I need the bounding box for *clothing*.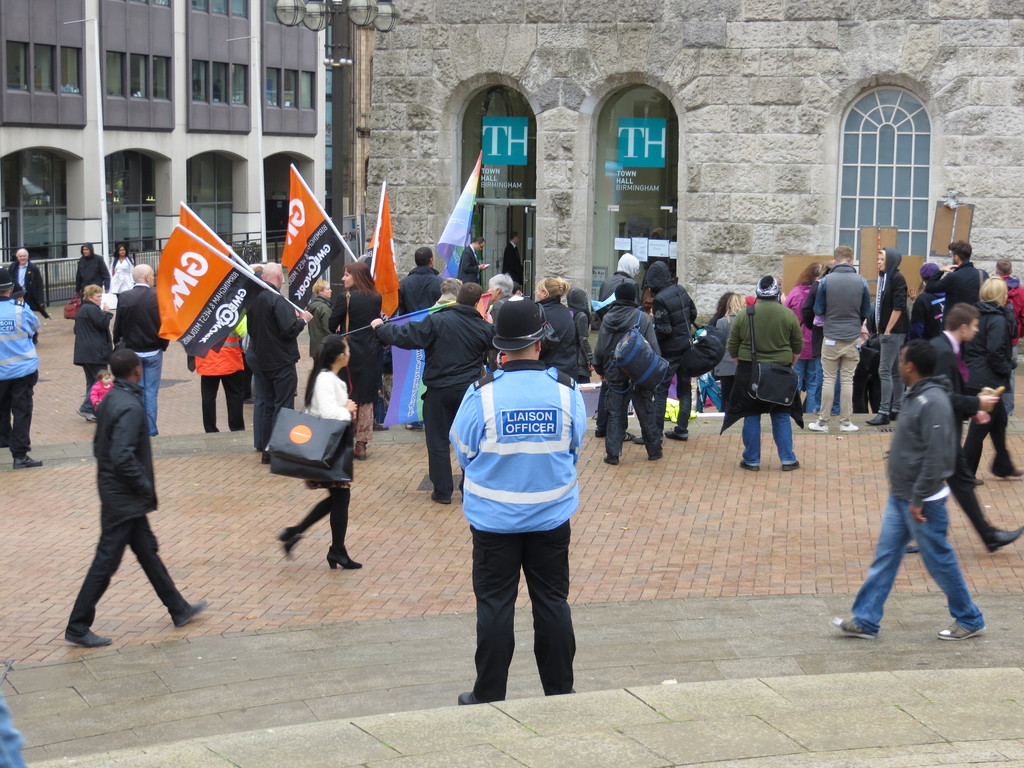
Here it is: select_region(447, 360, 588, 704).
